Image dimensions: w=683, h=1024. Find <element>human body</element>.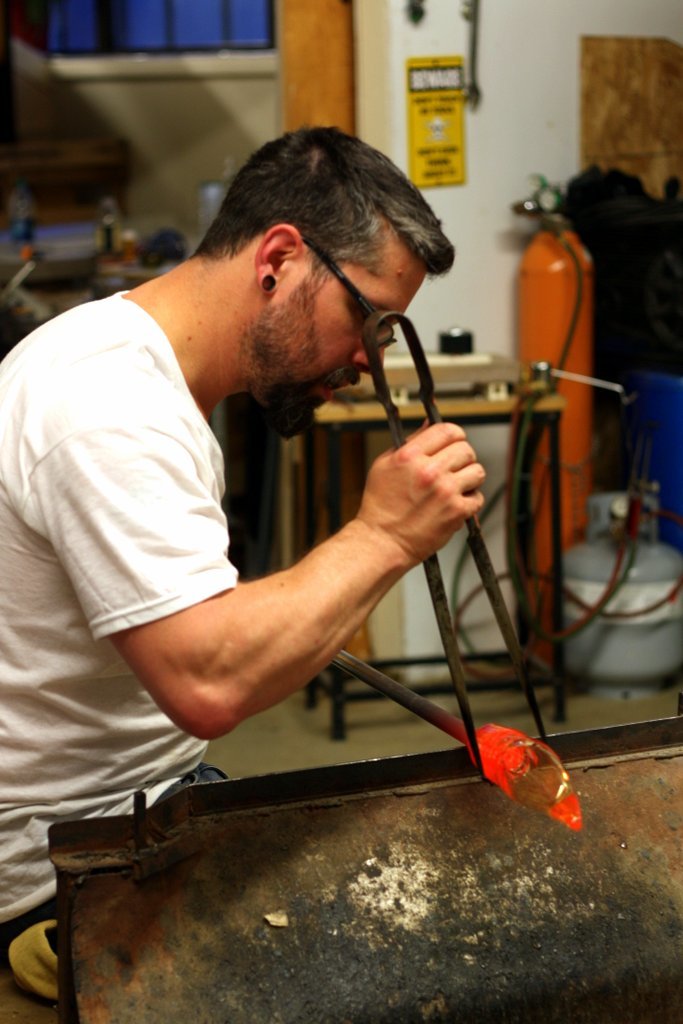
30/187/478/803.
